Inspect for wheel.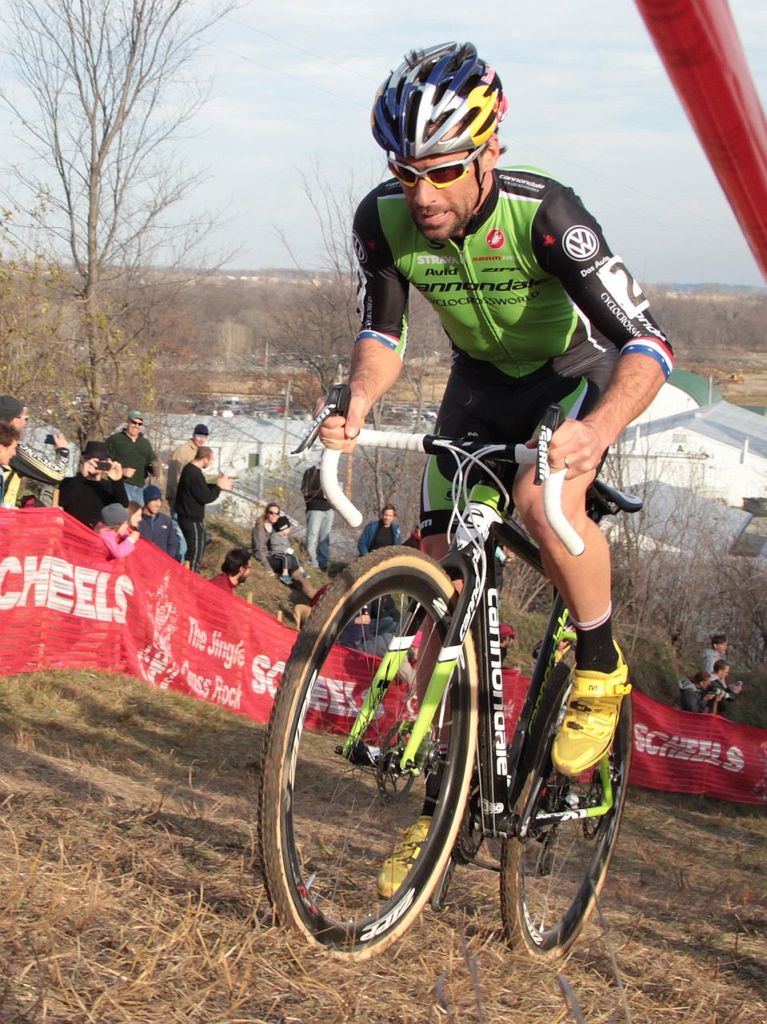
Inspection: [505, 648, 632, 963].
